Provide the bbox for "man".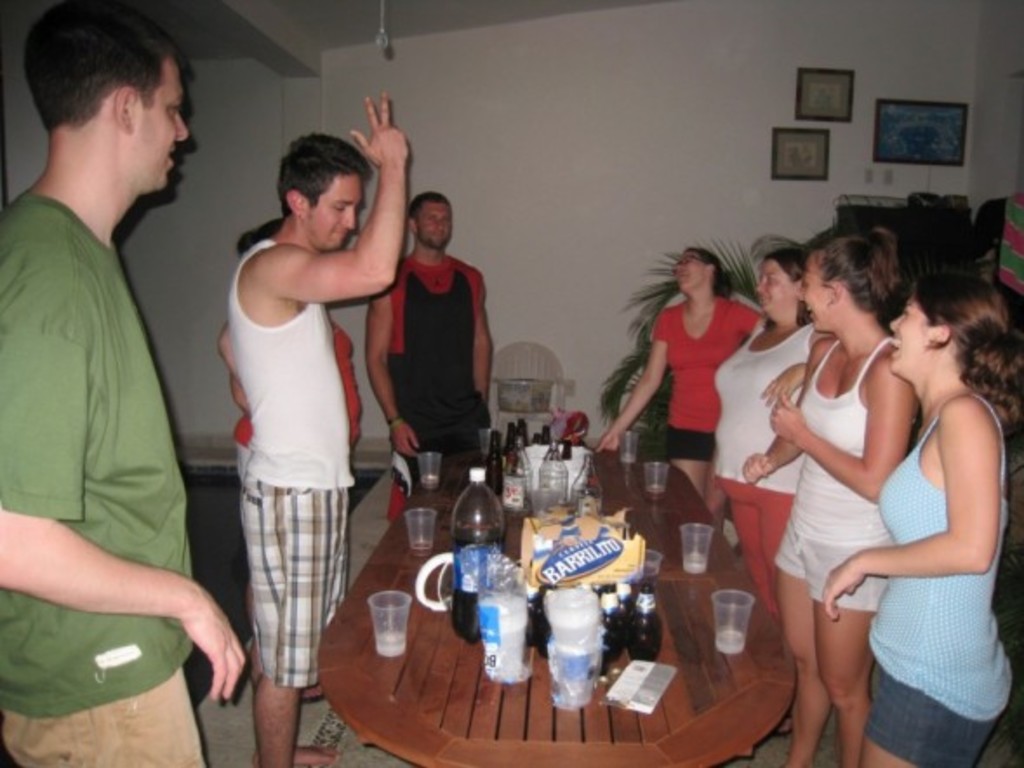
{"left": 229, "top": 94, "right": 410, "bottom": 766}.
